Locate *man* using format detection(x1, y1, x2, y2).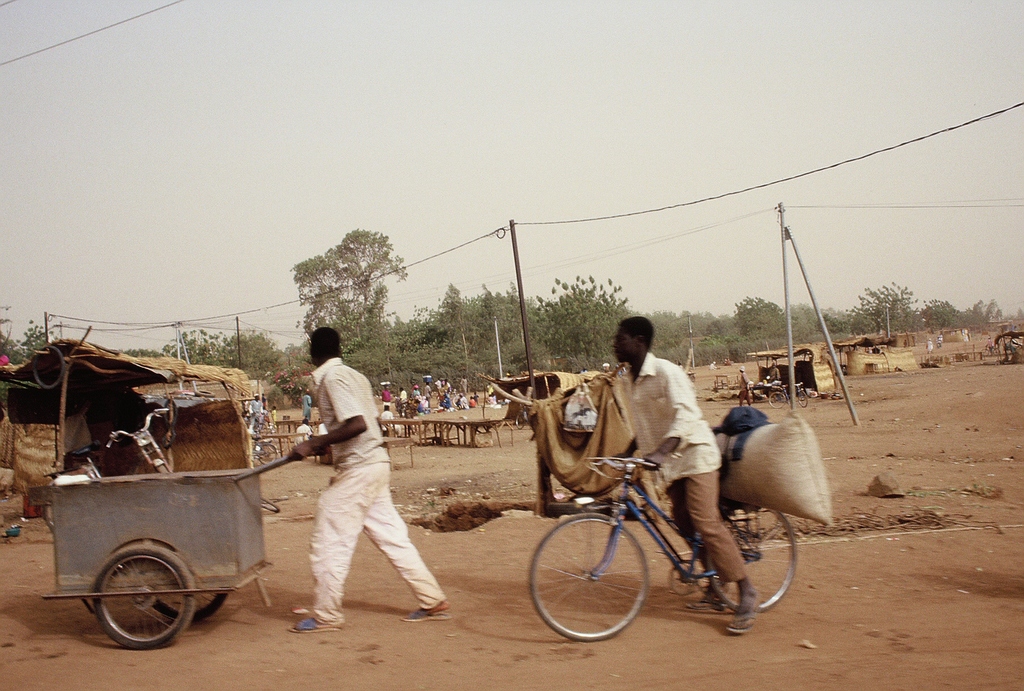
detection(378, 401, 404, 439).
